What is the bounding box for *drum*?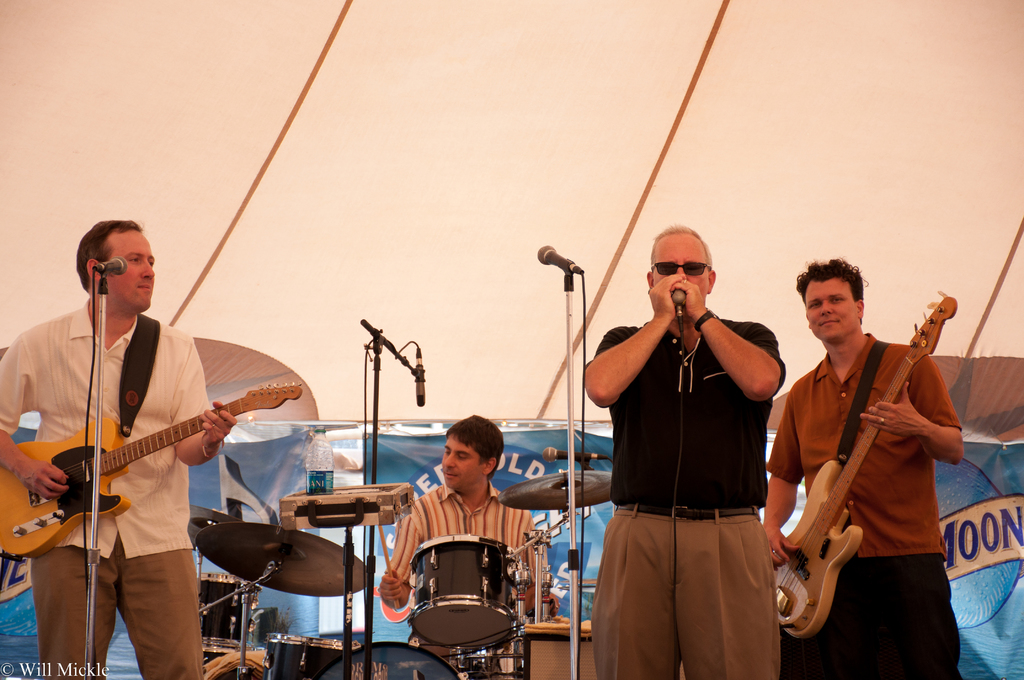
rect(264, 631, 360, 679).
